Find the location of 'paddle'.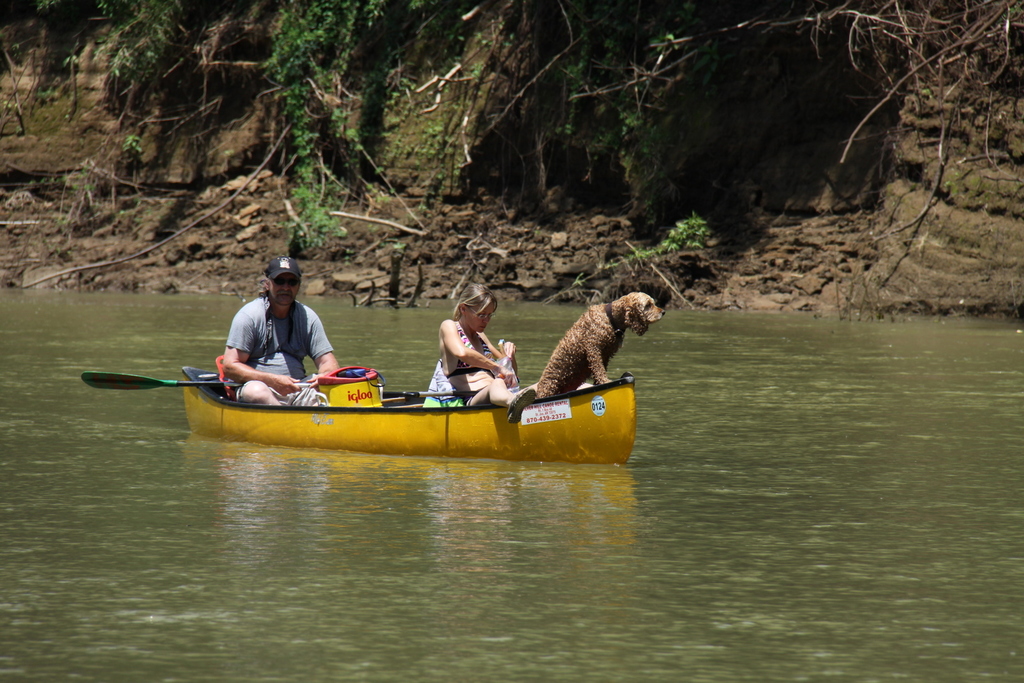
Location: (x1=81, y1=372, x2=239, y2=390).
